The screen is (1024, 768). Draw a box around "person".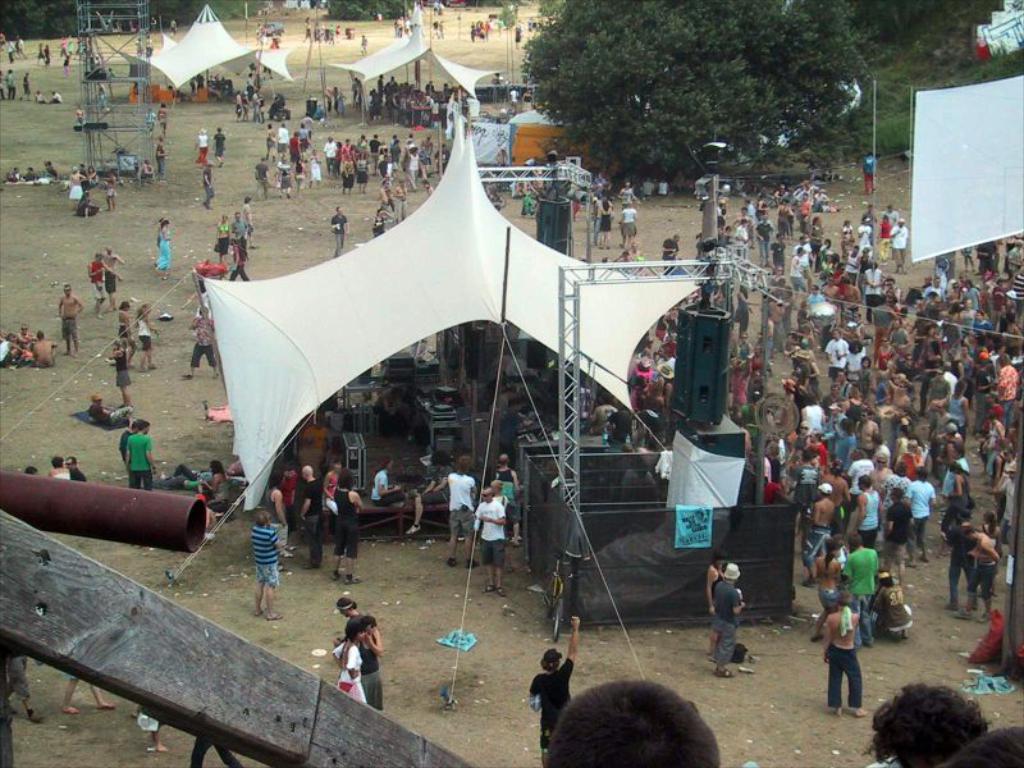
(88,389,132,433).
